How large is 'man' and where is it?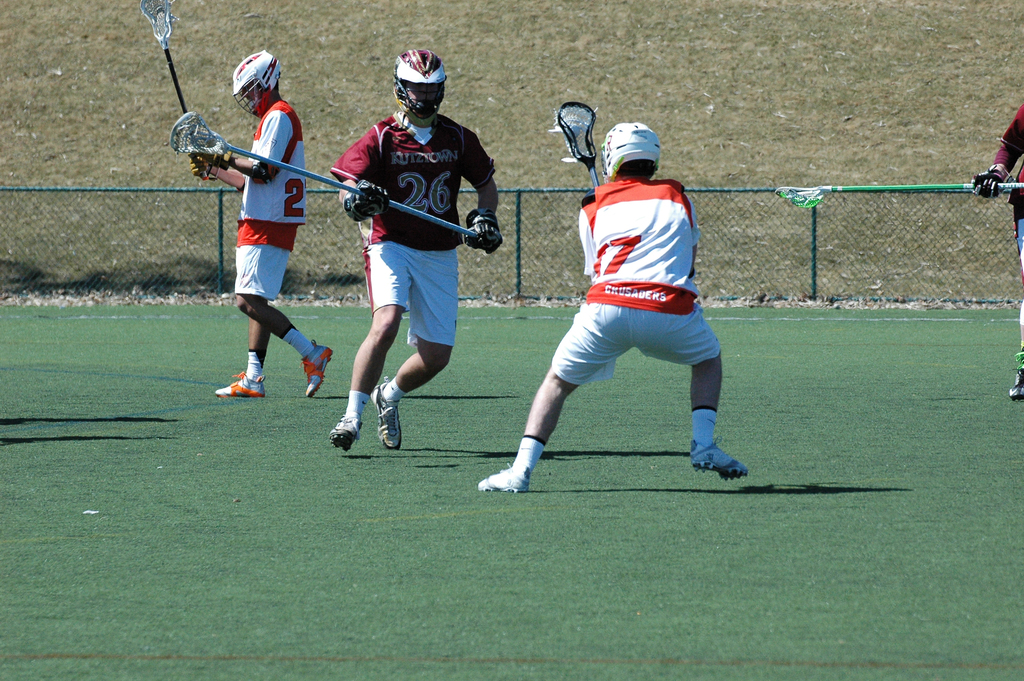
Bounding box: pyautogui.locateOnScreen(188, 45, 332, 400).
